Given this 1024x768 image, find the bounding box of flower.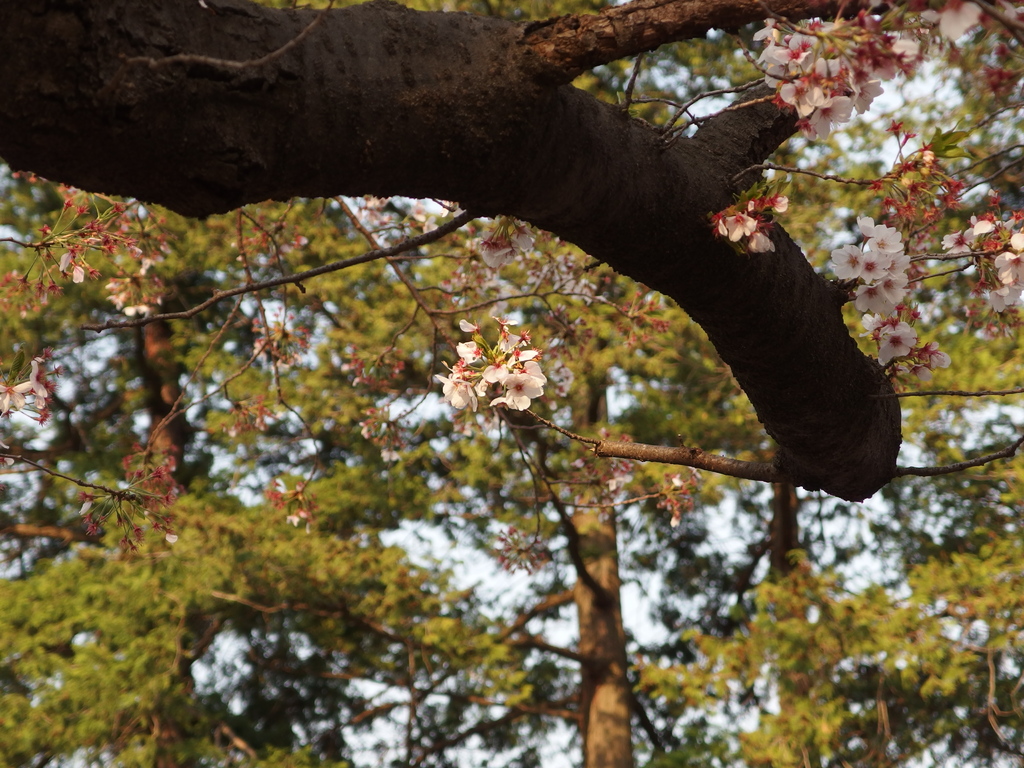
Rect(55, 252, 83, 283).
